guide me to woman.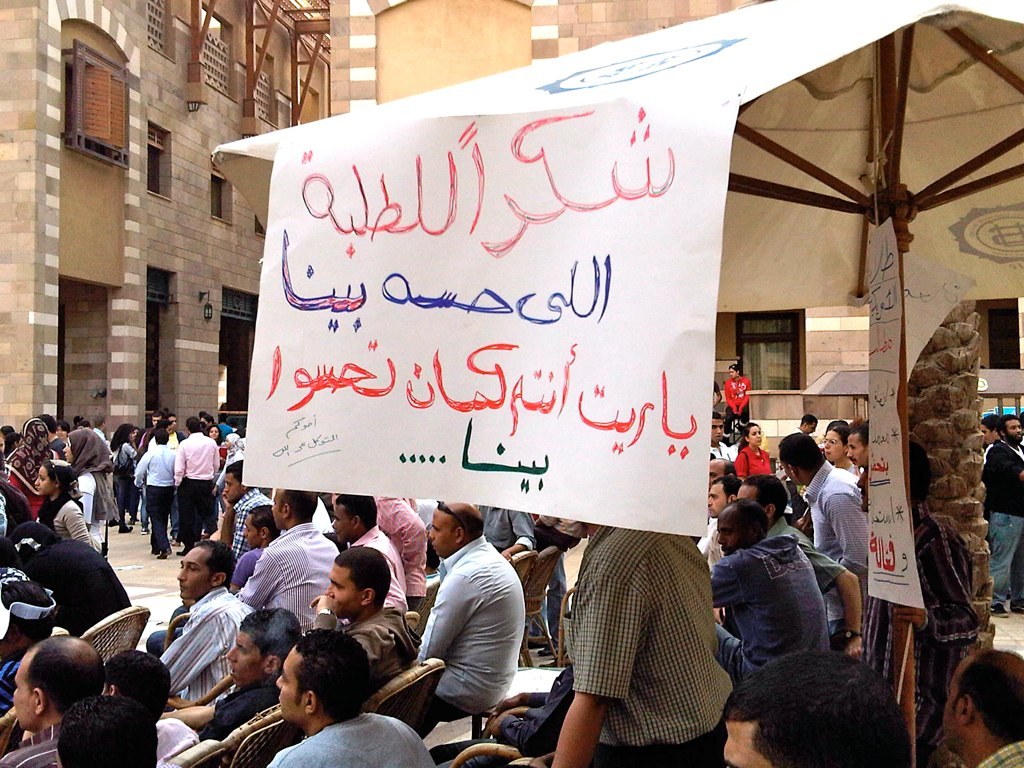
Guidance: bbox(0, 433, 6, 455).
